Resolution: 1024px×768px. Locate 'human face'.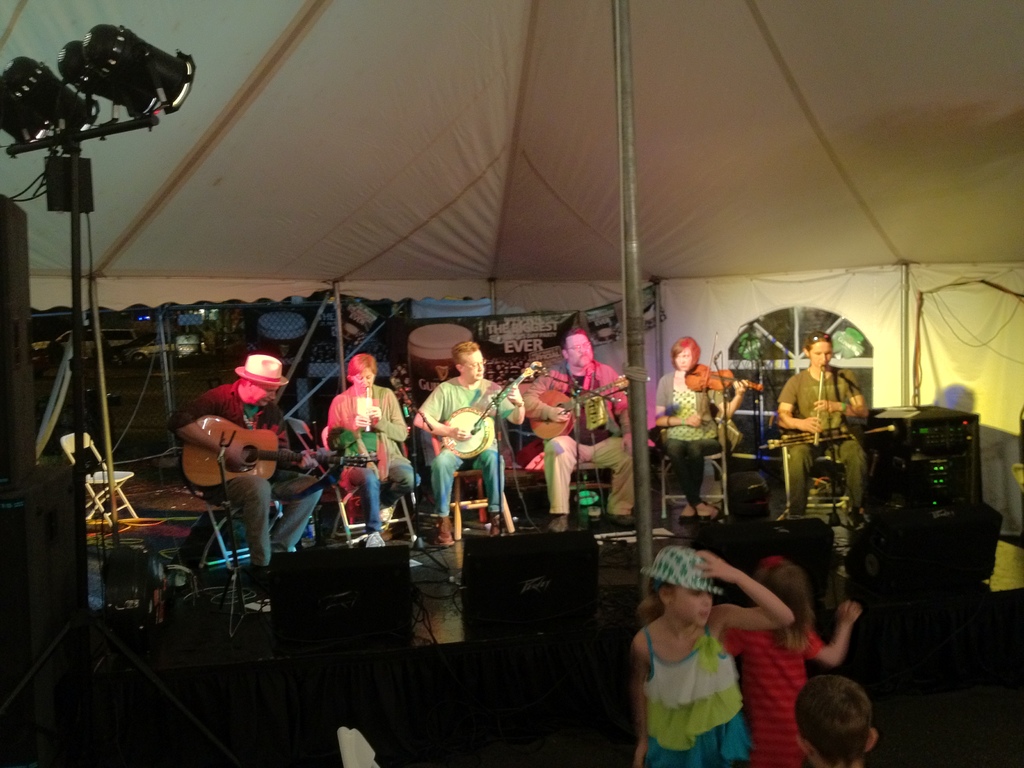
bbox=[669, 584, 711, 625].
